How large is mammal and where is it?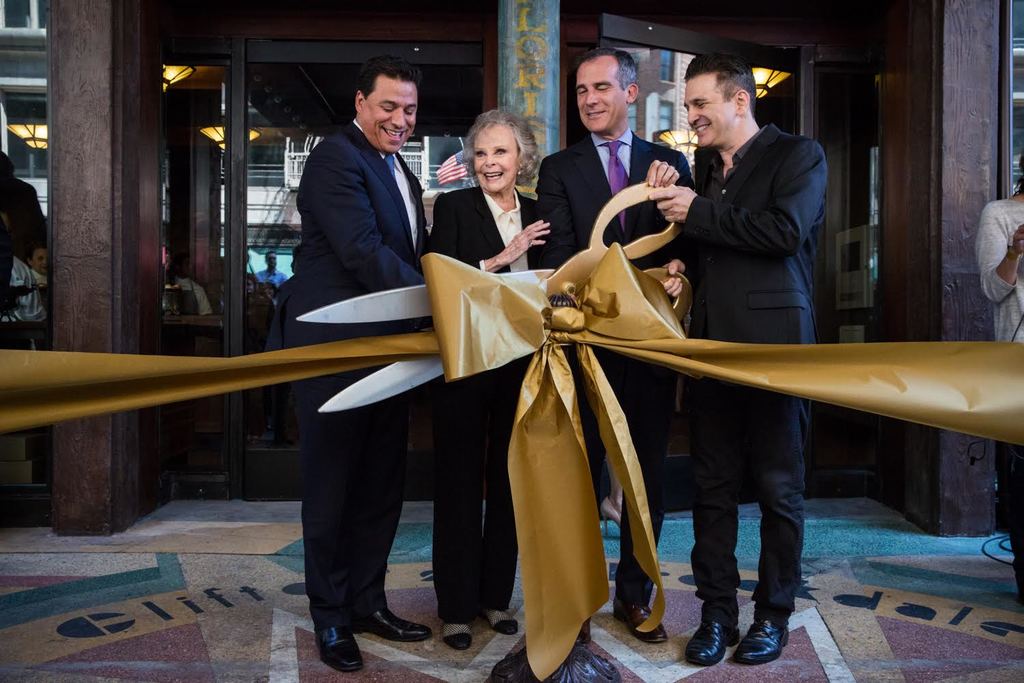
Bounding box: locate(974, 145, 1023, 604).
